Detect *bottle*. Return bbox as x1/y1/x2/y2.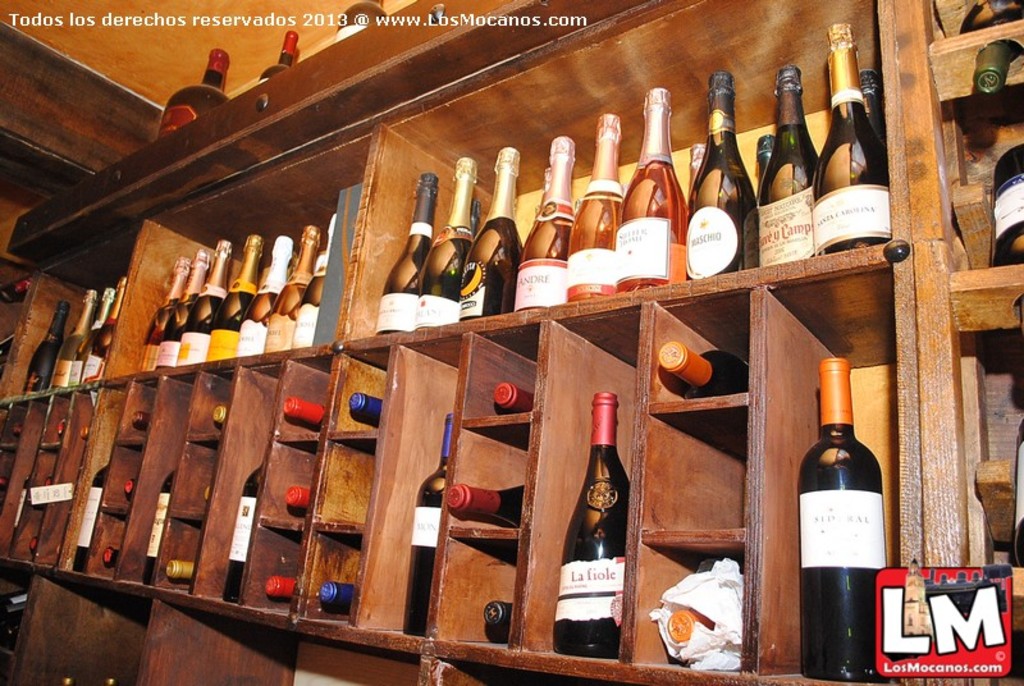
652/334/749/397.
